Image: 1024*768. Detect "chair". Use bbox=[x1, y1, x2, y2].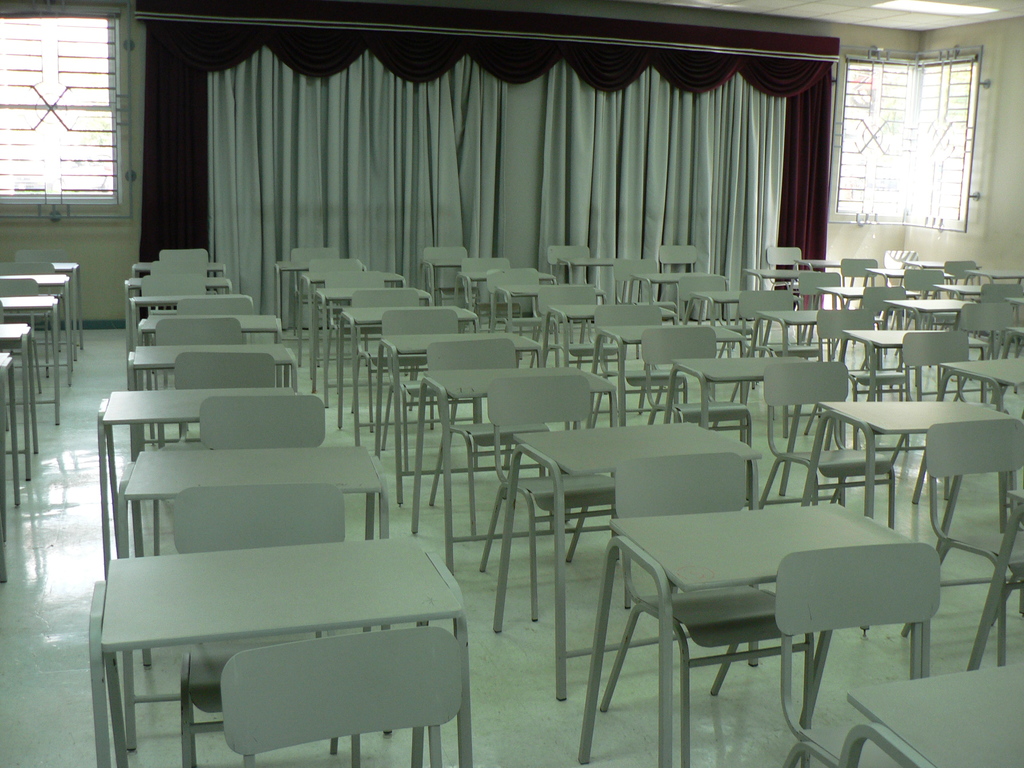
bbox=[424, 246, 474, 312].
